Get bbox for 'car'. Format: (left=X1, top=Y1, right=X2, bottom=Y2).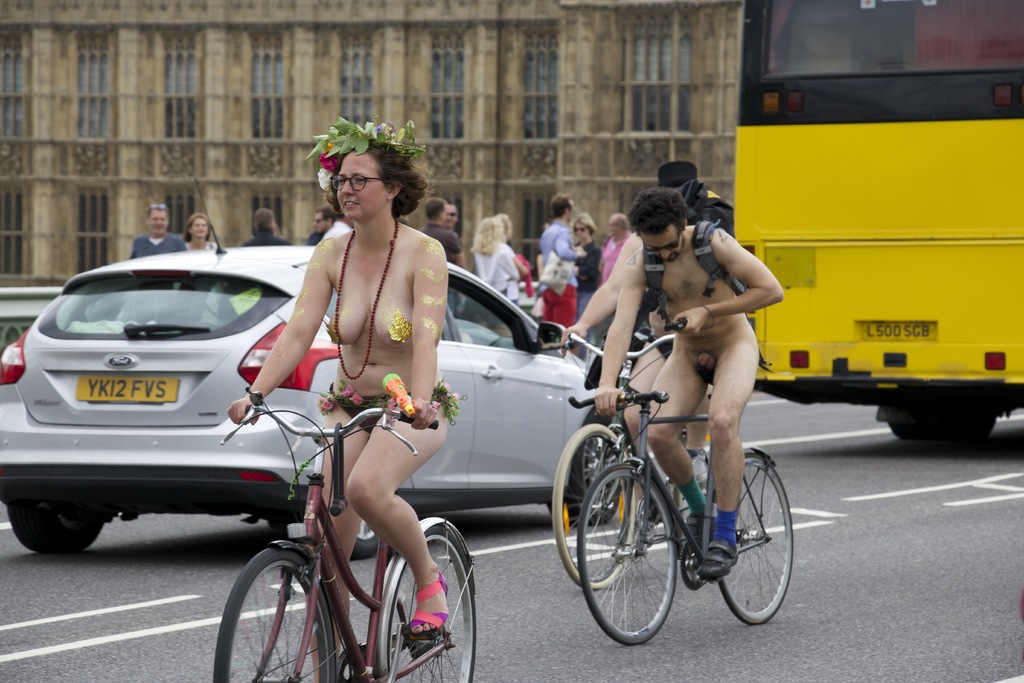
(left=44, top=227, right=696, bottom=655).
